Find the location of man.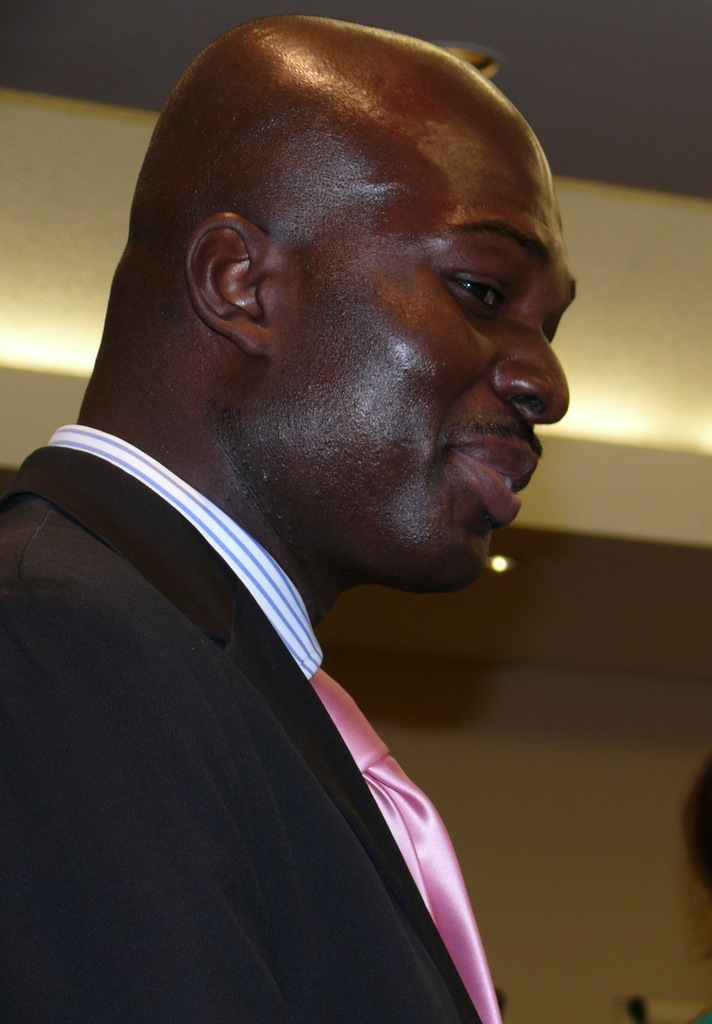
Location: (left=3, top=0, right=634, bottom=1010).
